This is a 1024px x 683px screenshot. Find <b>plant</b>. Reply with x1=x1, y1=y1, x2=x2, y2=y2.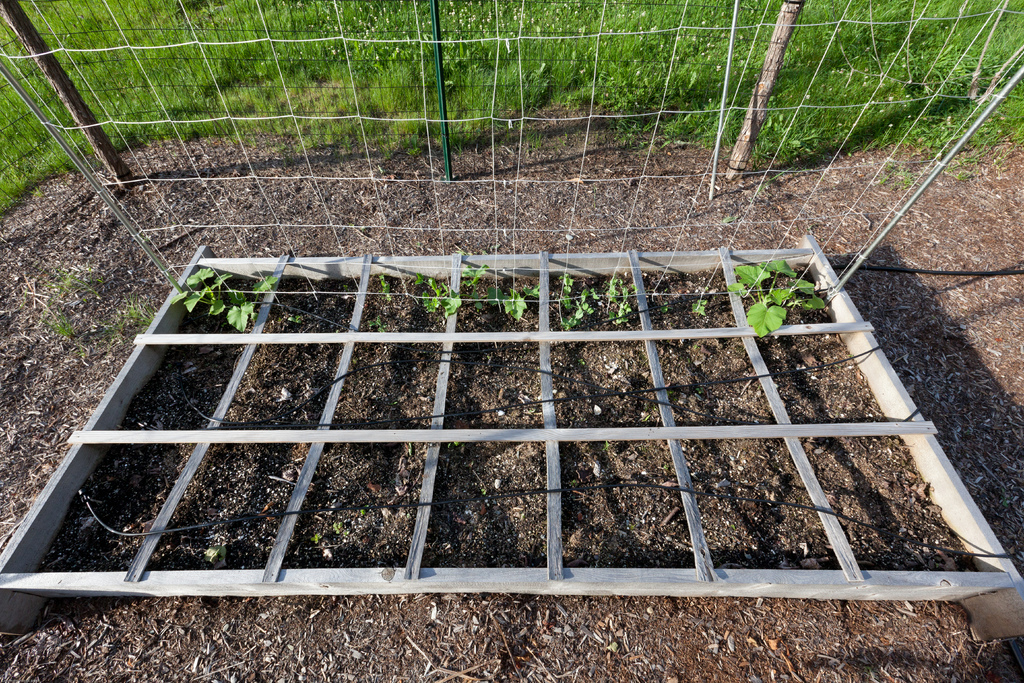
x1=311, y1=531, x2=325, y2=546.
